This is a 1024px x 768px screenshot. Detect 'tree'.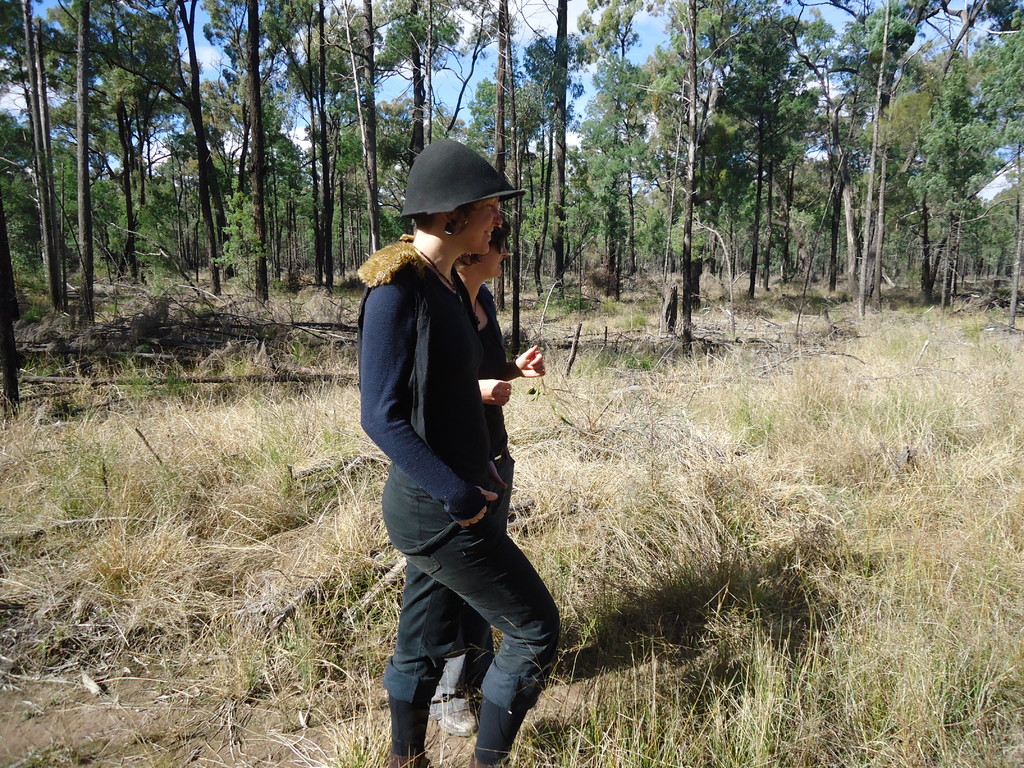
(863,0,996,323).
